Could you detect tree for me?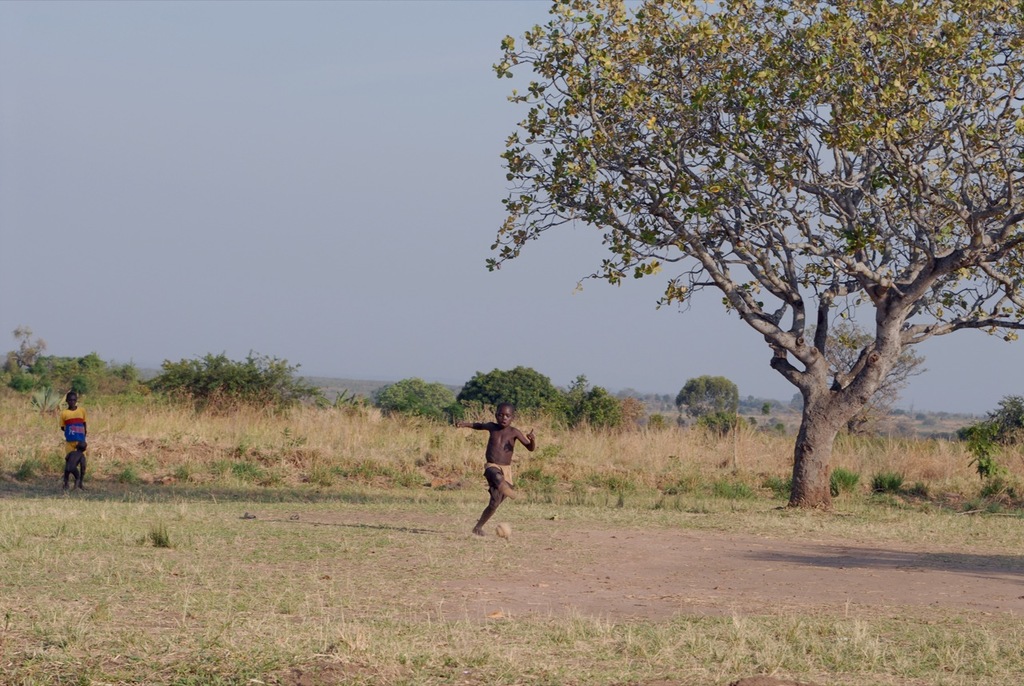
Detection result: (550,374,620,436).
